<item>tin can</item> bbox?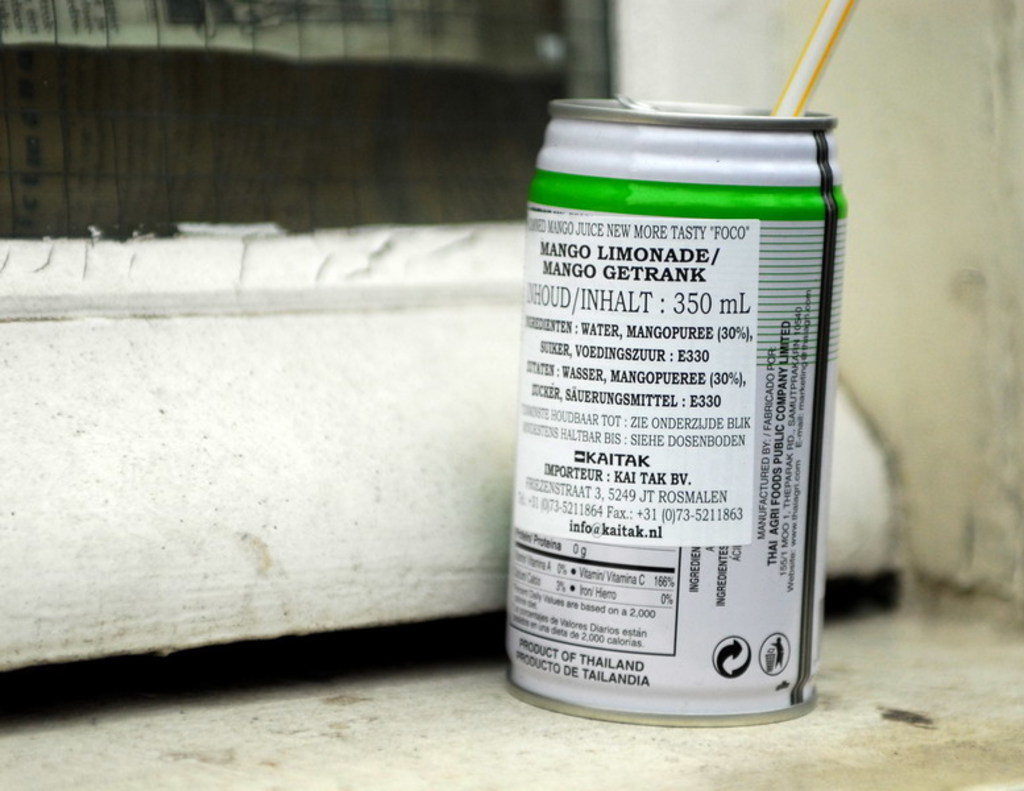
[497,84,847,725]
